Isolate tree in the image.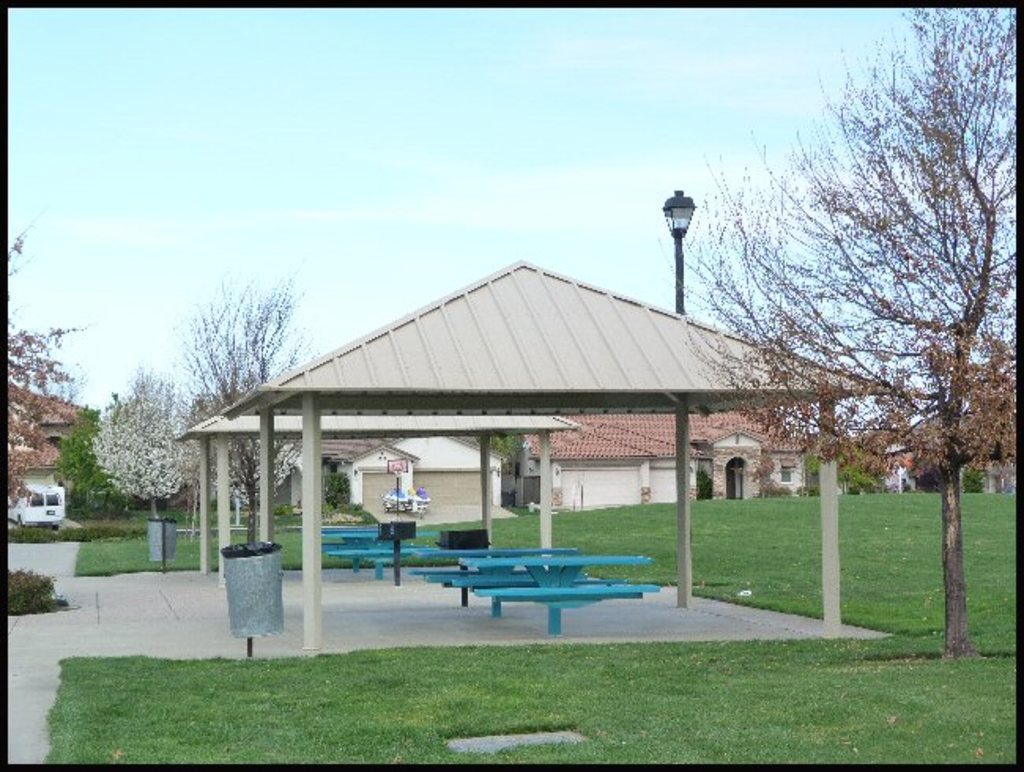
Isolated region: 186/284/312/528.
